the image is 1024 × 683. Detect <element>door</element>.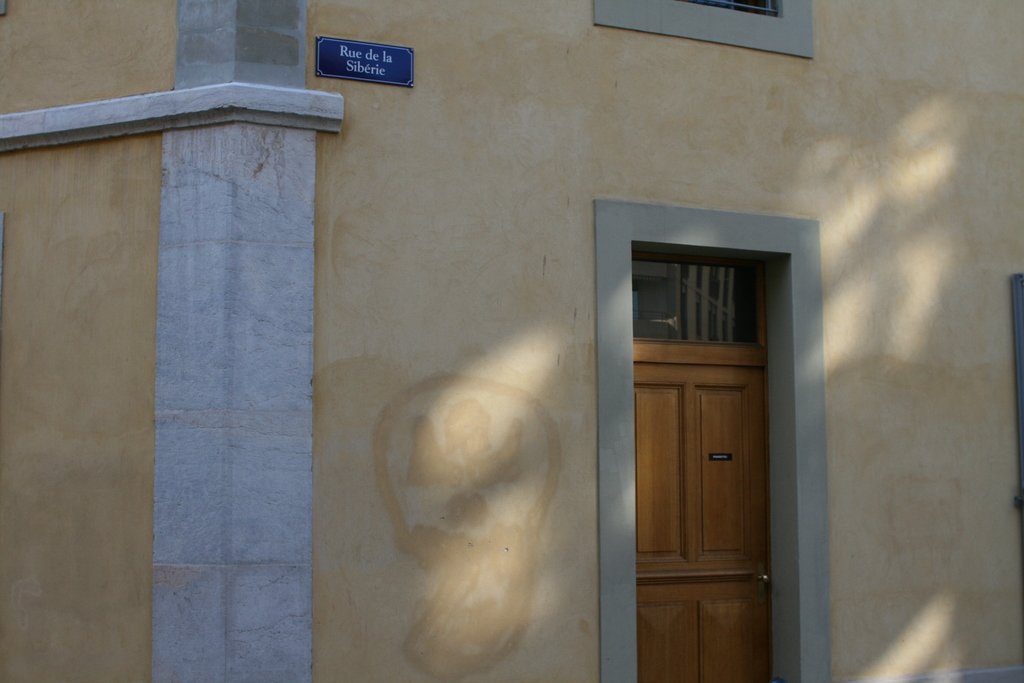
Detection: Rect(574, 174, 770, 659).
